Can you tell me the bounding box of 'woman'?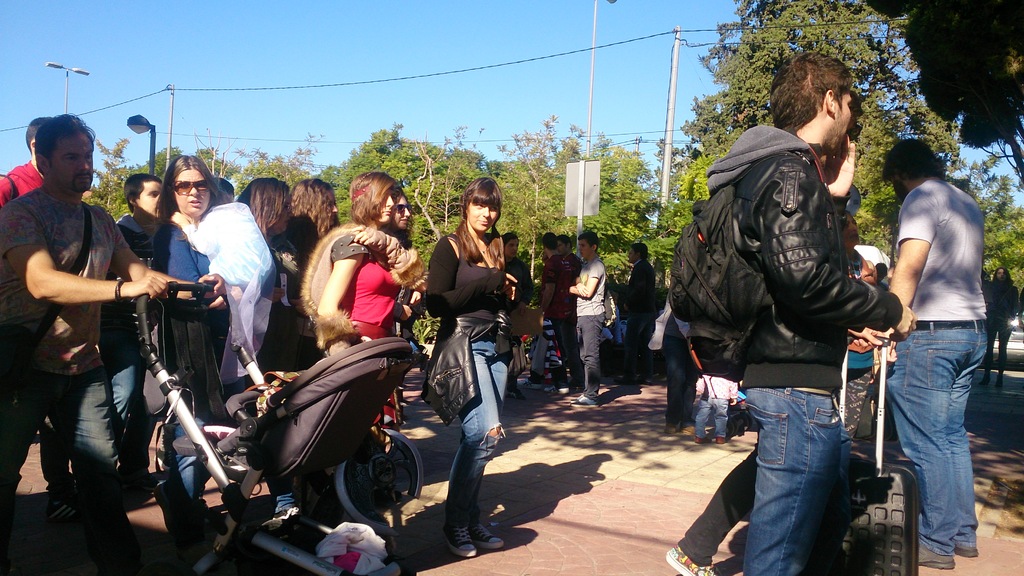
306/171/423/450.
